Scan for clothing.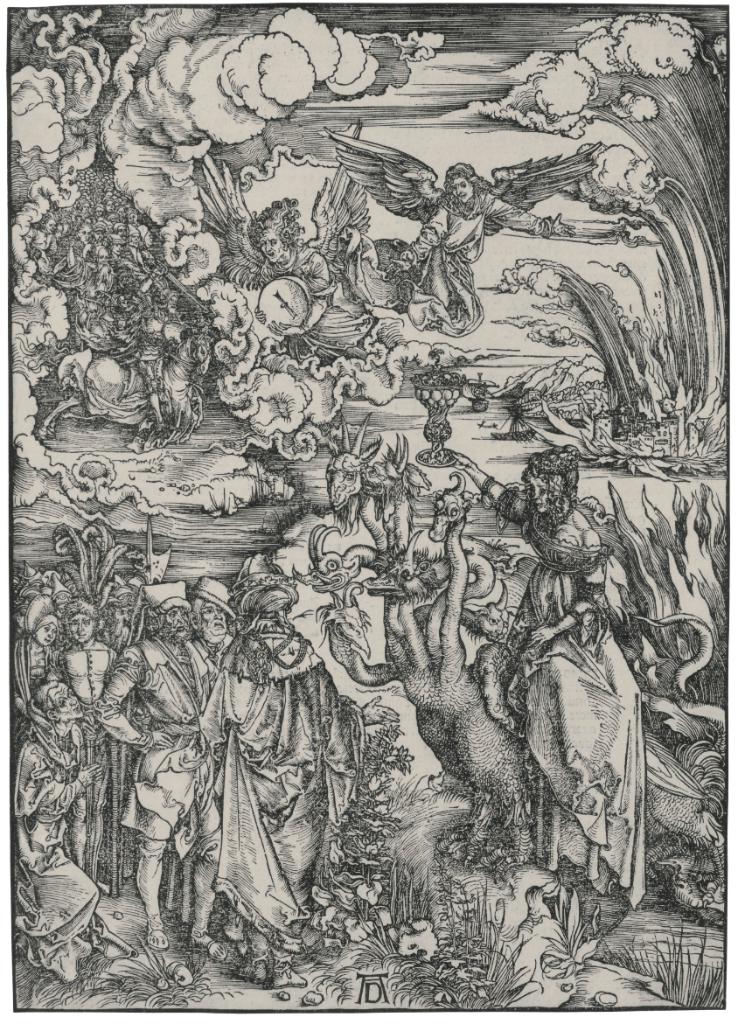
Scan result: region(110, 637, 232, 877).
